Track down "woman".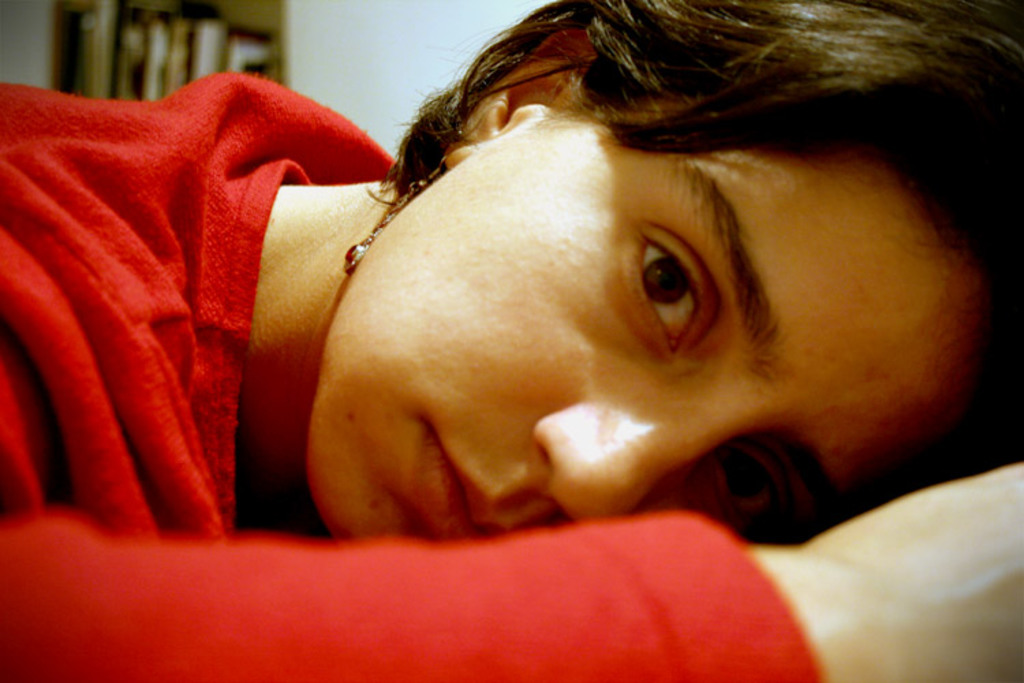
Tracked to locate(0, 0, 1023, 682).
